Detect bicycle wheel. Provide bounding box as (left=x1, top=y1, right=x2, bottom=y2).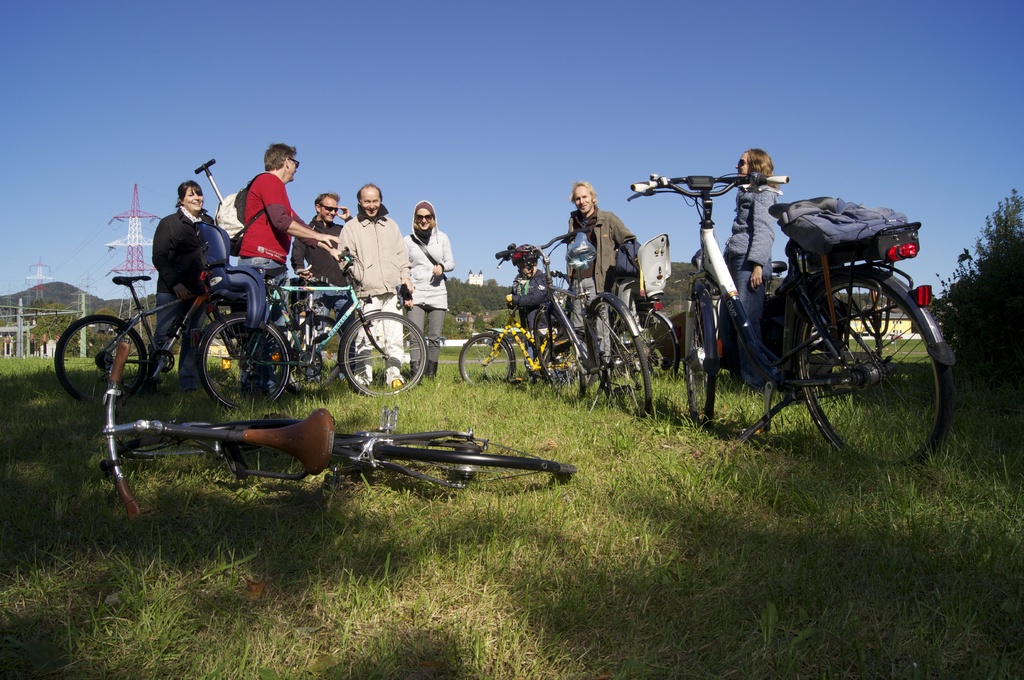
(left=593, top=301, right=649, bottom=418).
